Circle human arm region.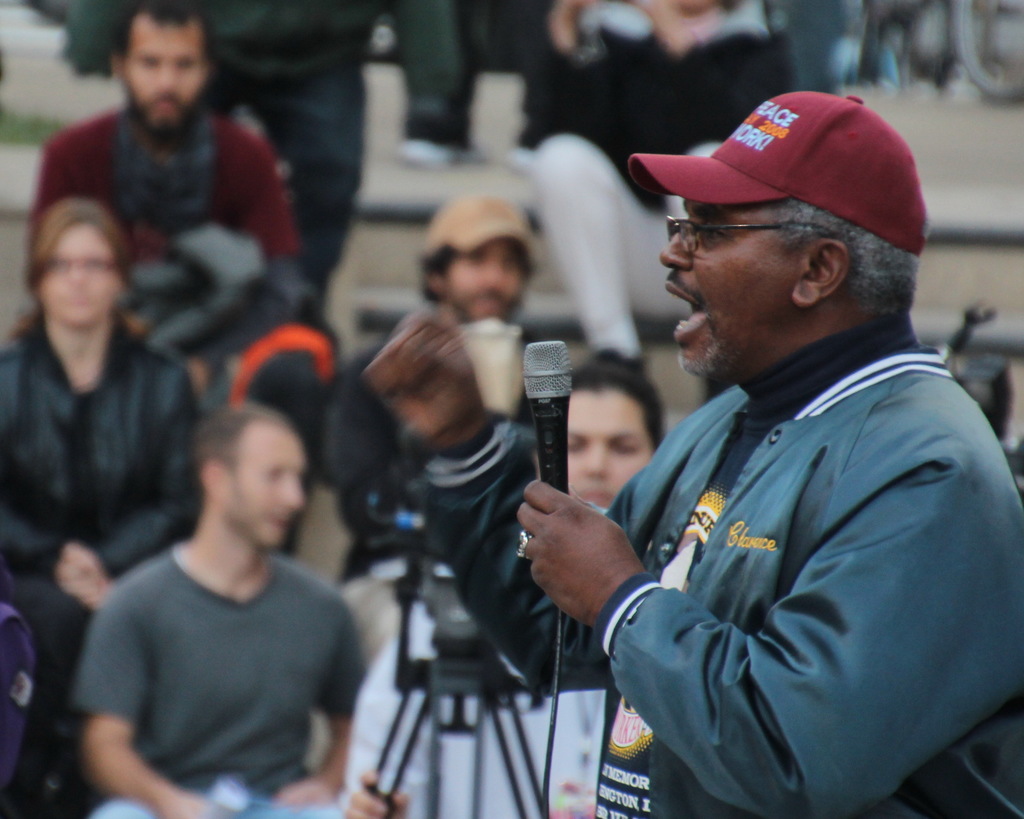
Region: crop(346, 769, 413, 818).
